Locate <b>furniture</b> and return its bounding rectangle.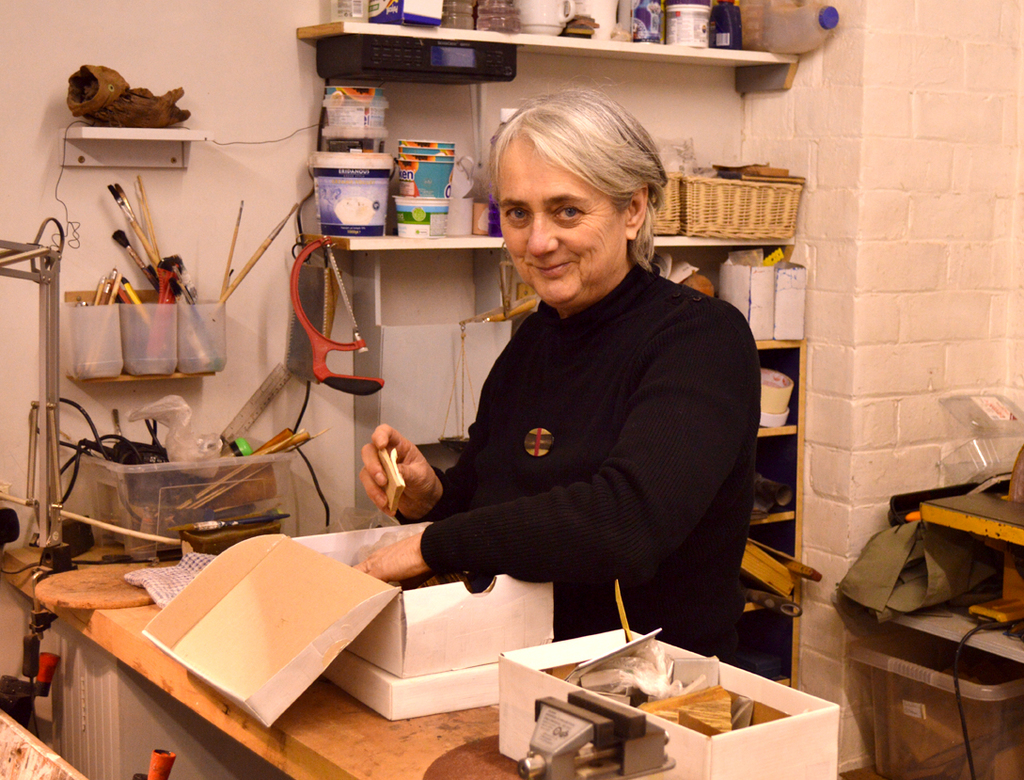
Rect(731, 337, 806, 692).
